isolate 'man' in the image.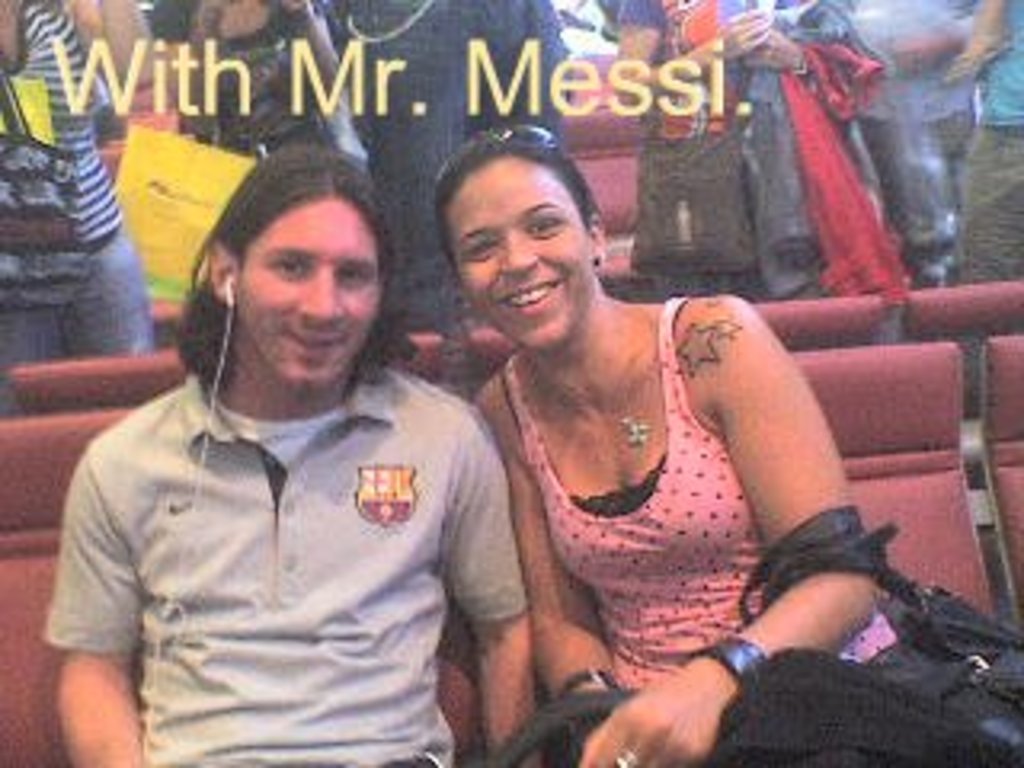
Isolated region: bbox=(38, 147, 547, 765).
